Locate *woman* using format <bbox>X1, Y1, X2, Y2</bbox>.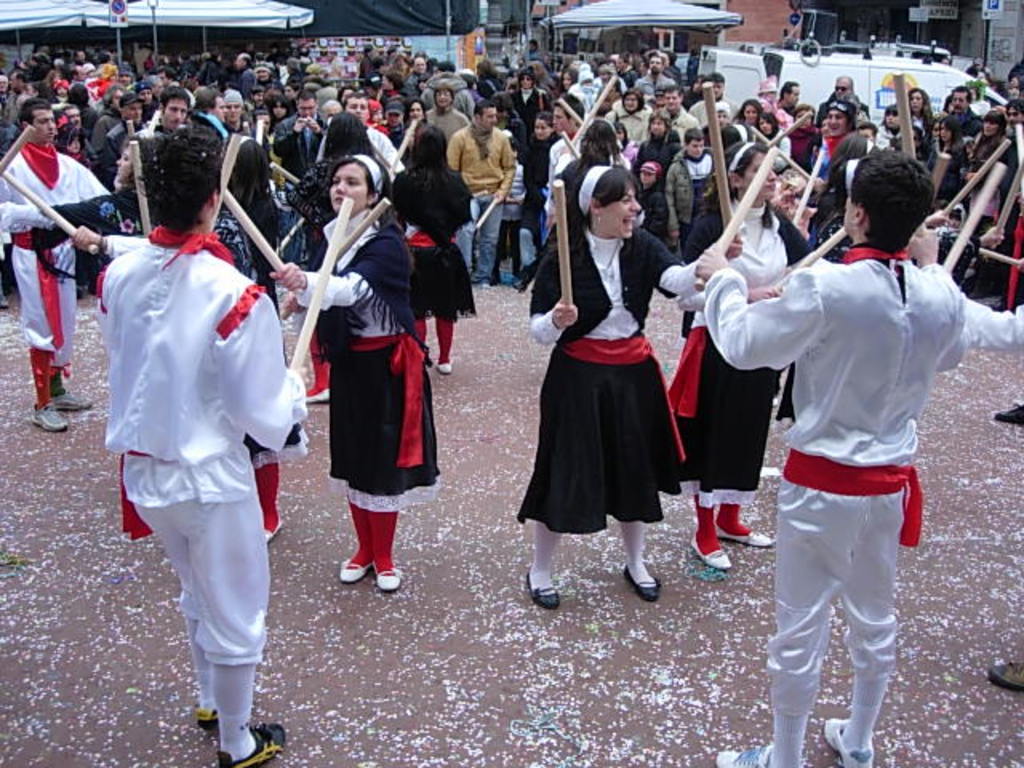
<bbox>526, 230, 682, 587</bbox>.
